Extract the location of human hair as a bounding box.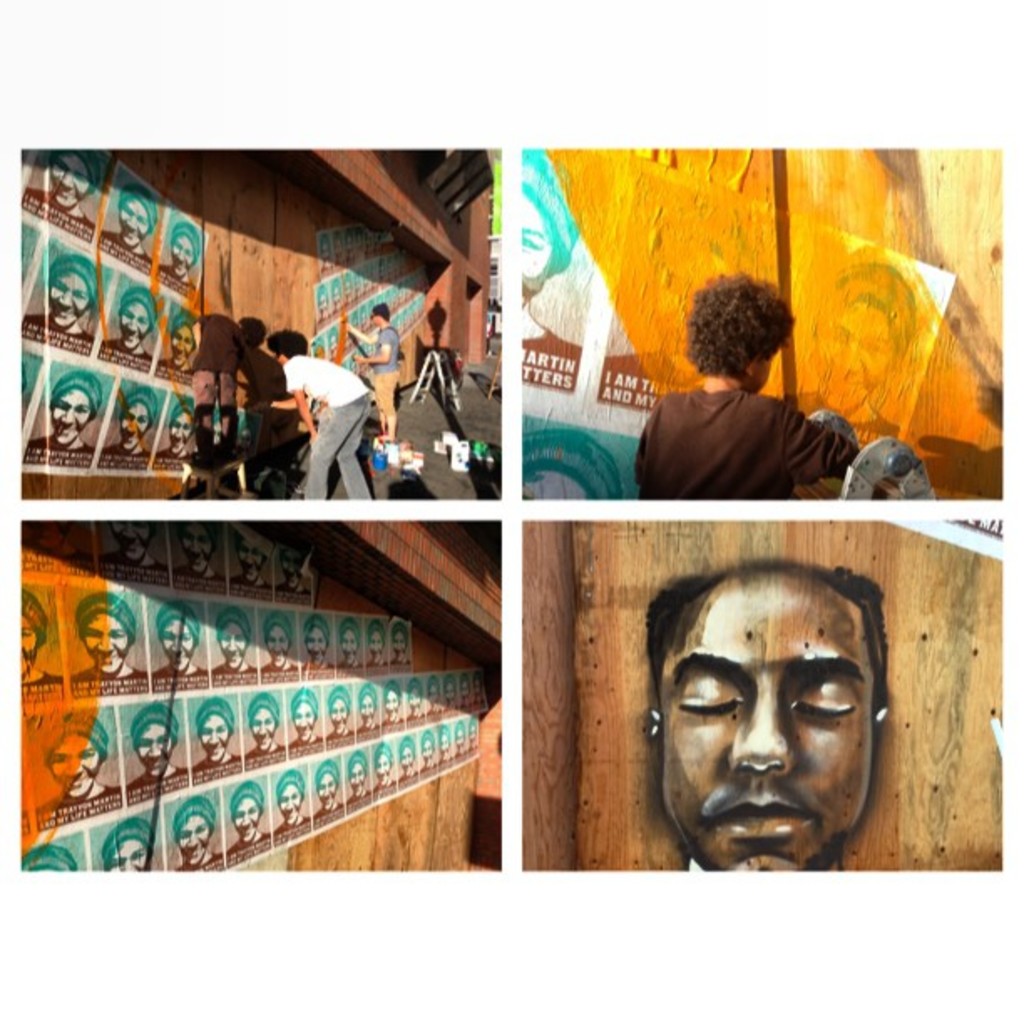
353, 755, 368, 773.
